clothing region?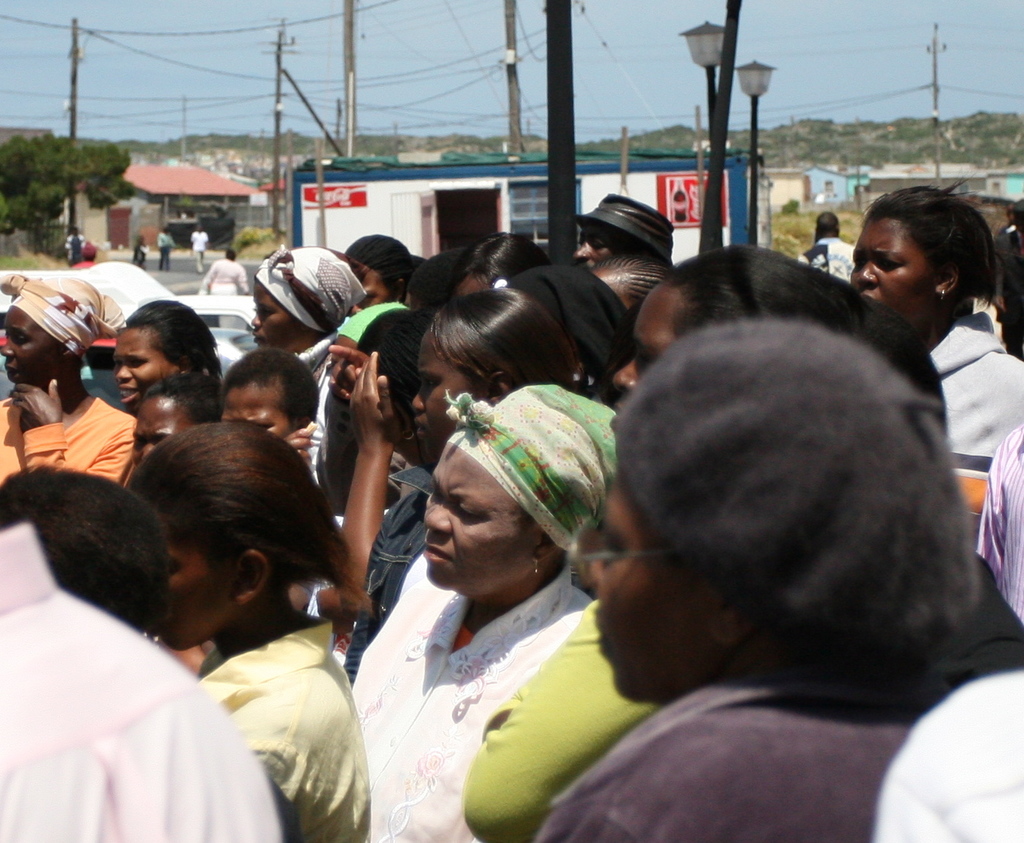
bbox(0, 385, 142, 490)
